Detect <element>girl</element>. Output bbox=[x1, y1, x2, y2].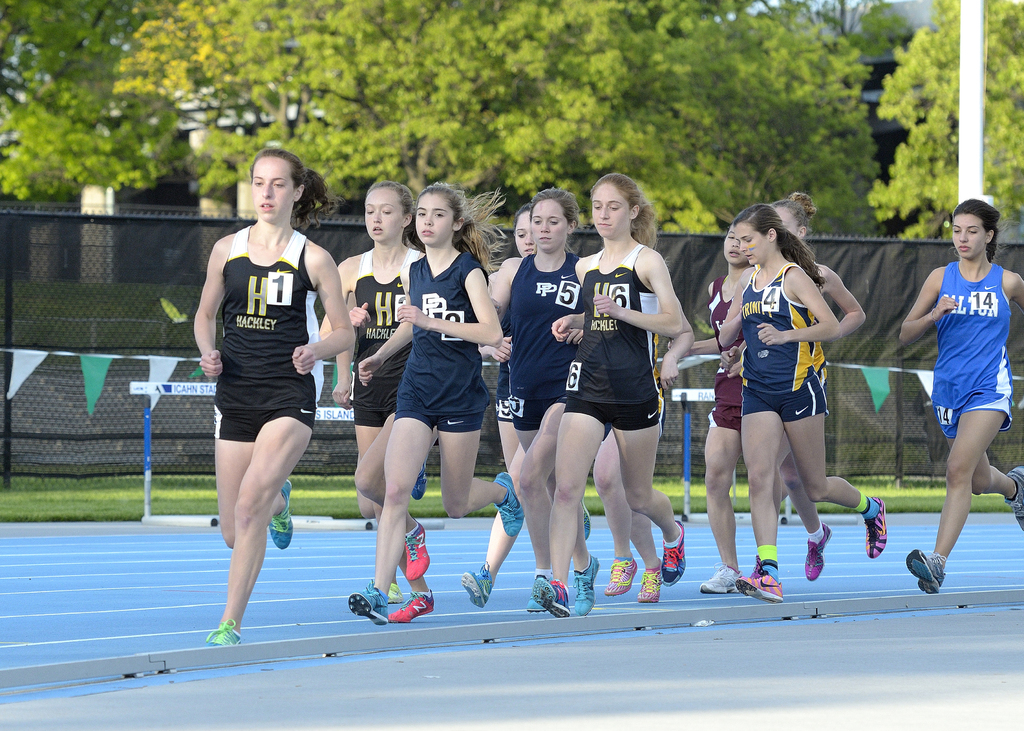
bbox=[477, 185, 602, 617].
